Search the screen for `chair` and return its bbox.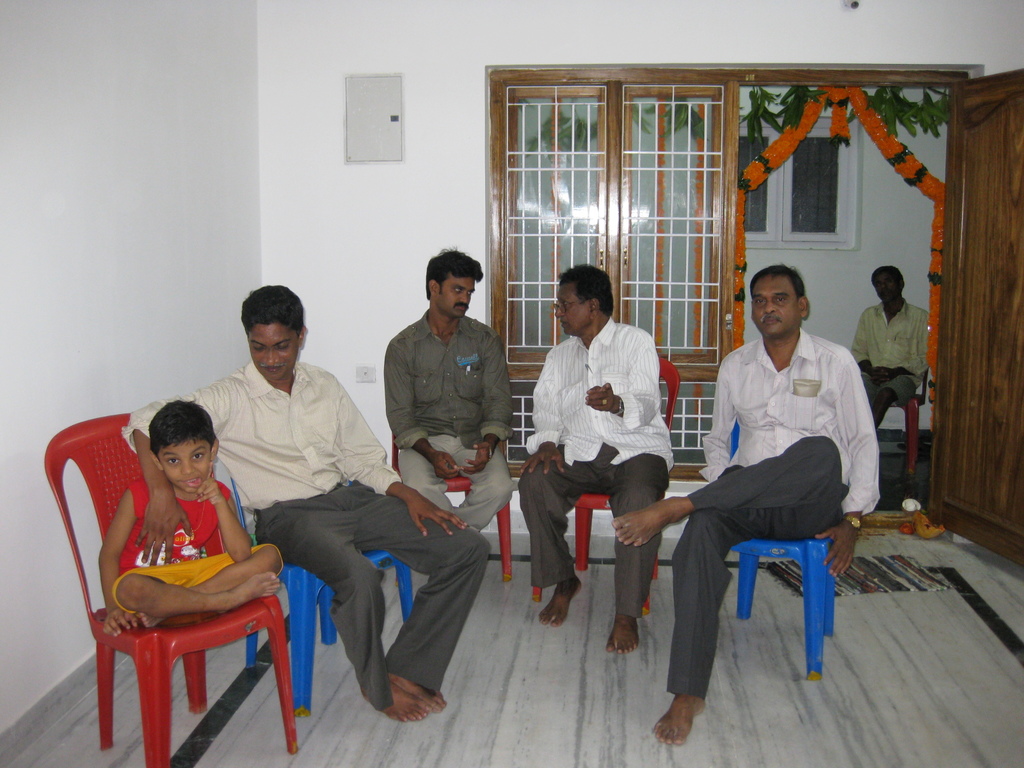
Found: [left=718, top=413, right=842, bottom=684].
